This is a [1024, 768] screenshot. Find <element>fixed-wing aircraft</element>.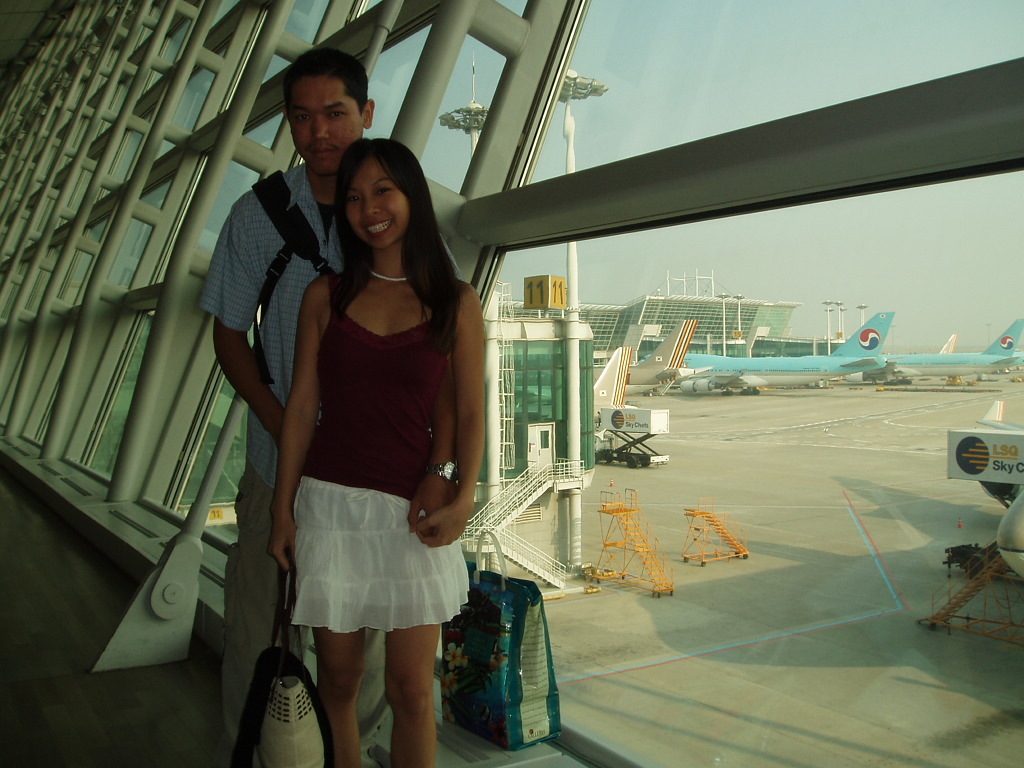
Bounding box: Rect(887, 319, 1023, 382).
